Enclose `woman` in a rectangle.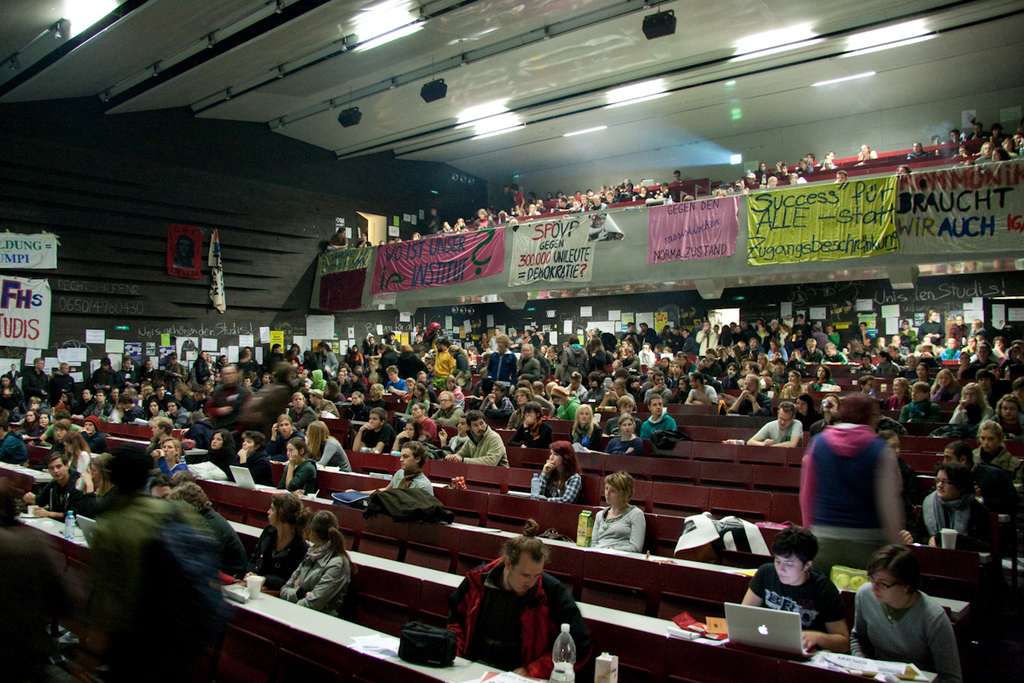
bbox=(533, 441, 579, 500).
